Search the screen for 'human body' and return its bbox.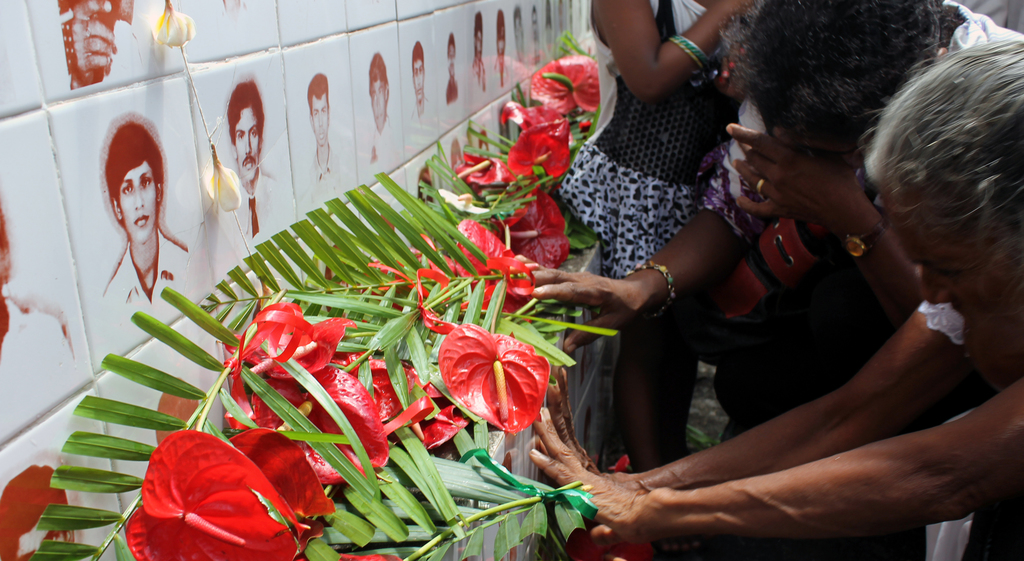
Found: (left=104, top=236, right=196, bottom=330).
